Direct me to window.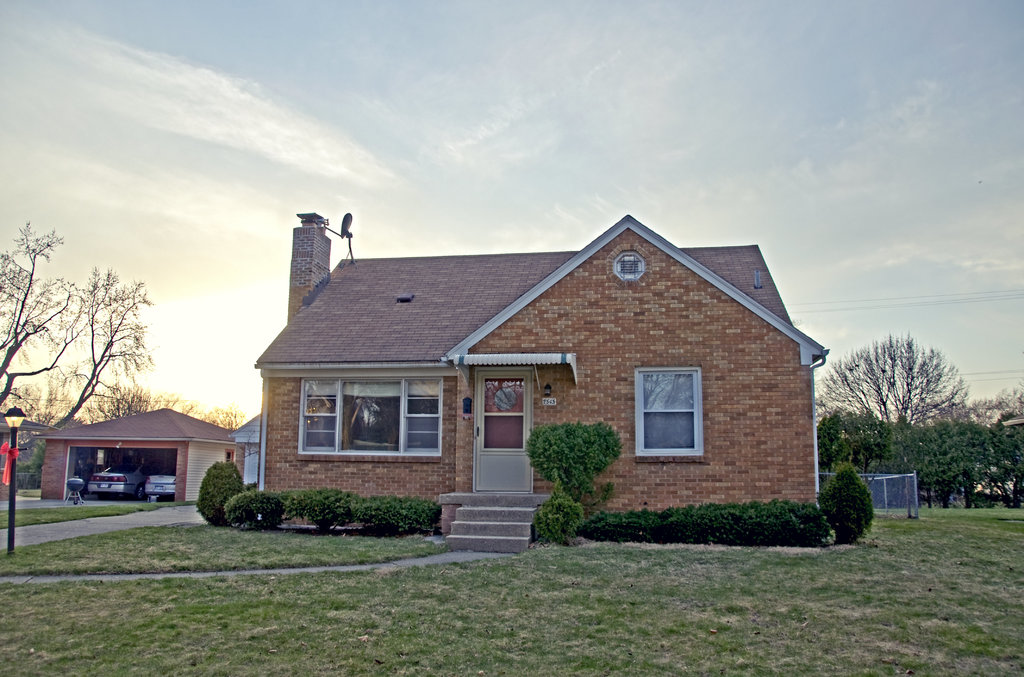
Direction: bbox=[301, 376, 443, 459].
